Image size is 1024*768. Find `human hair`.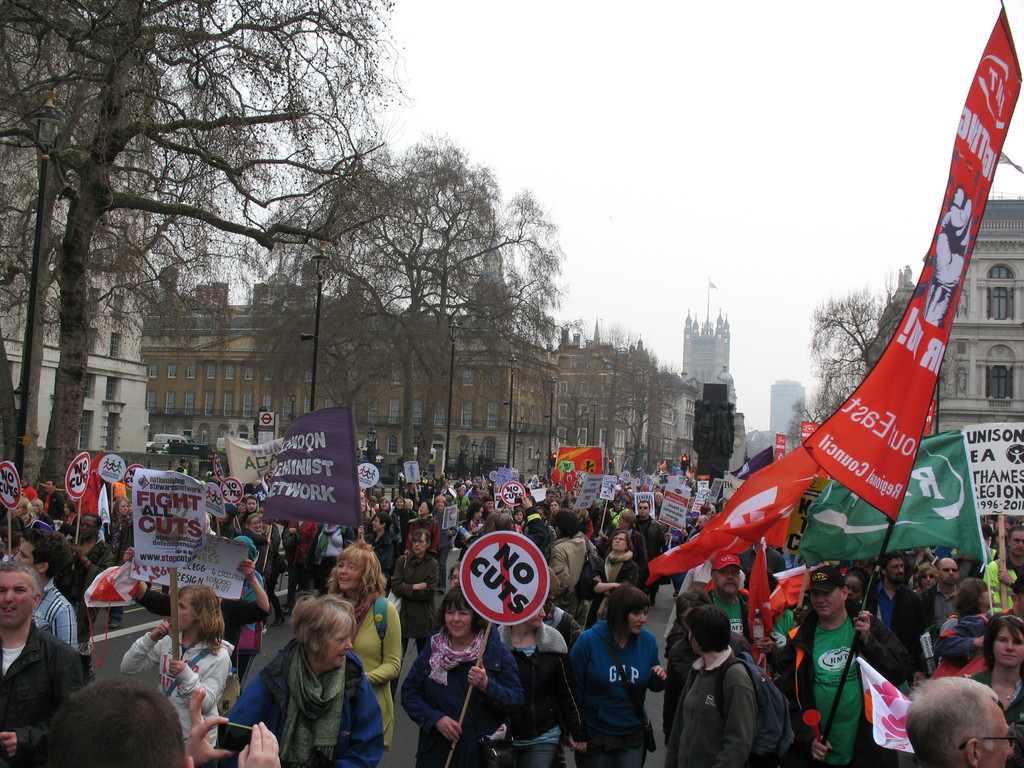
(x1=286, y1=592, x2=358, y2=661).
